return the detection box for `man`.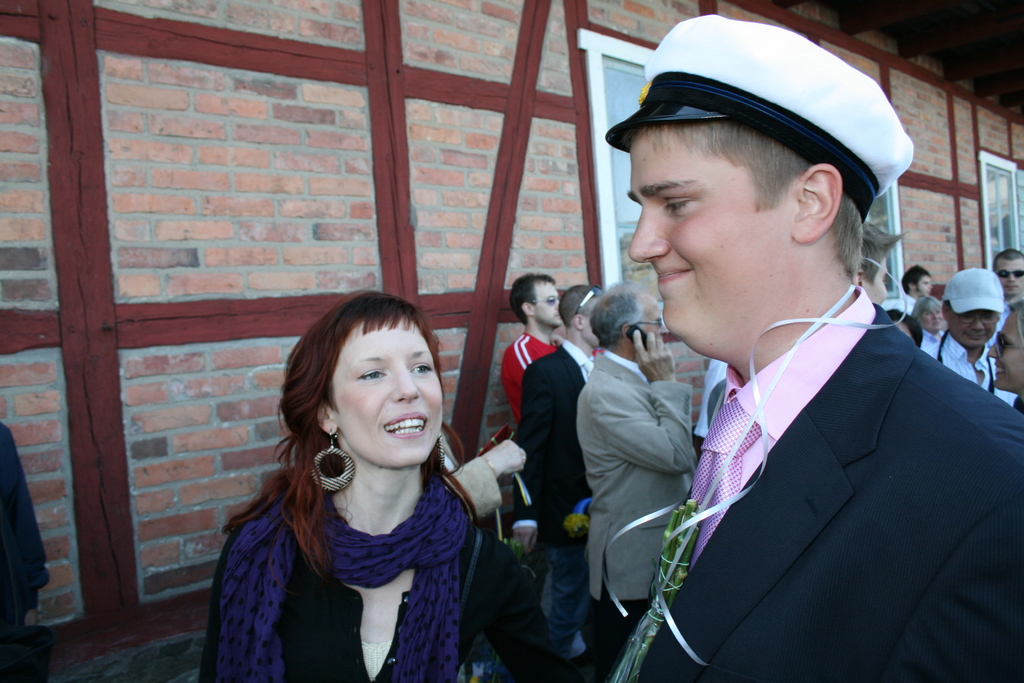
[x1=910, y1=293, x2=952, y2=362].
